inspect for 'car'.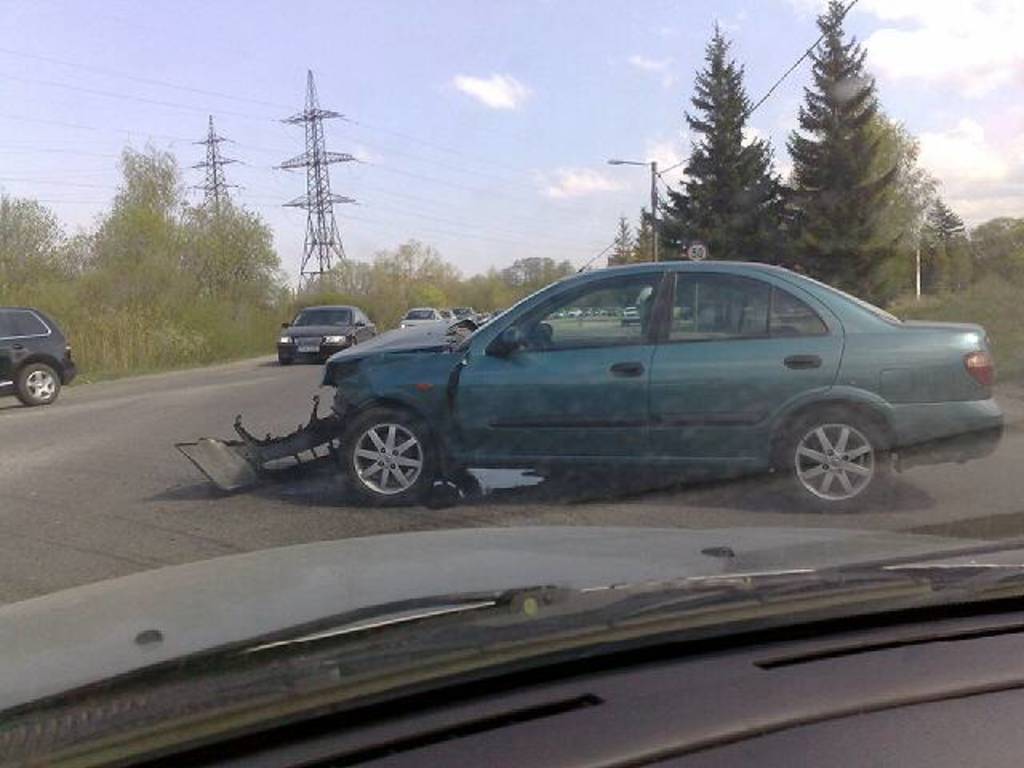
Inspection: [left=214, top=250, right=1021, bottom=515].
